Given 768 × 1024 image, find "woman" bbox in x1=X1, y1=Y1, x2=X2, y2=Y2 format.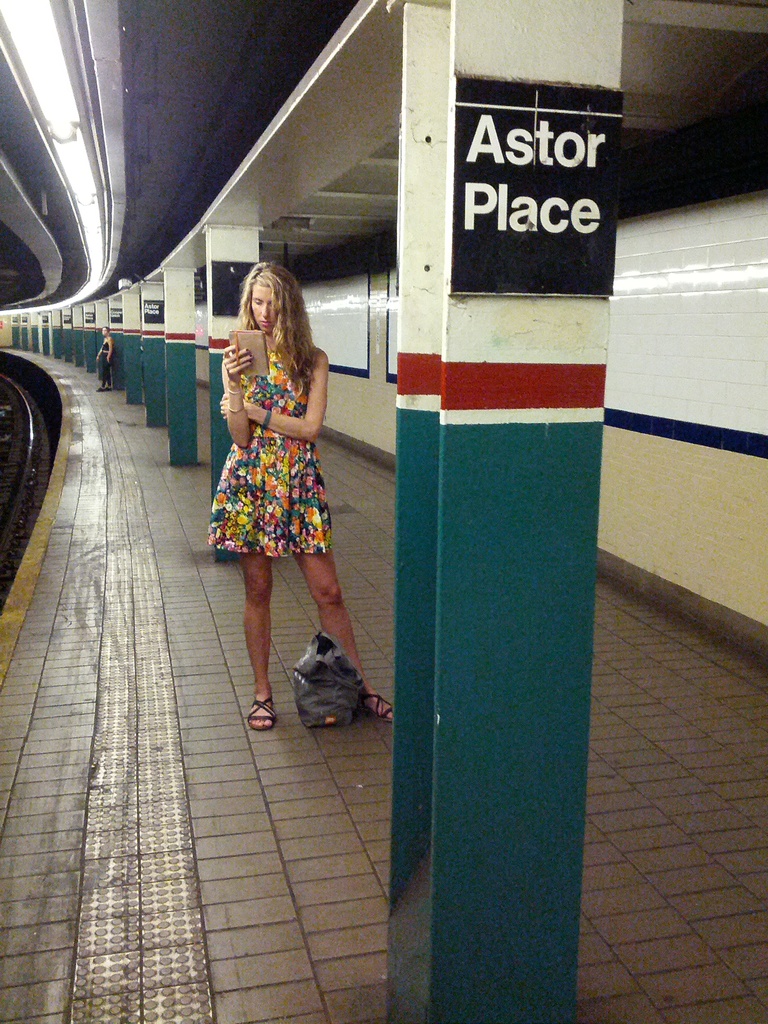
x1=202, y1=258, x2=397, y2=730.
